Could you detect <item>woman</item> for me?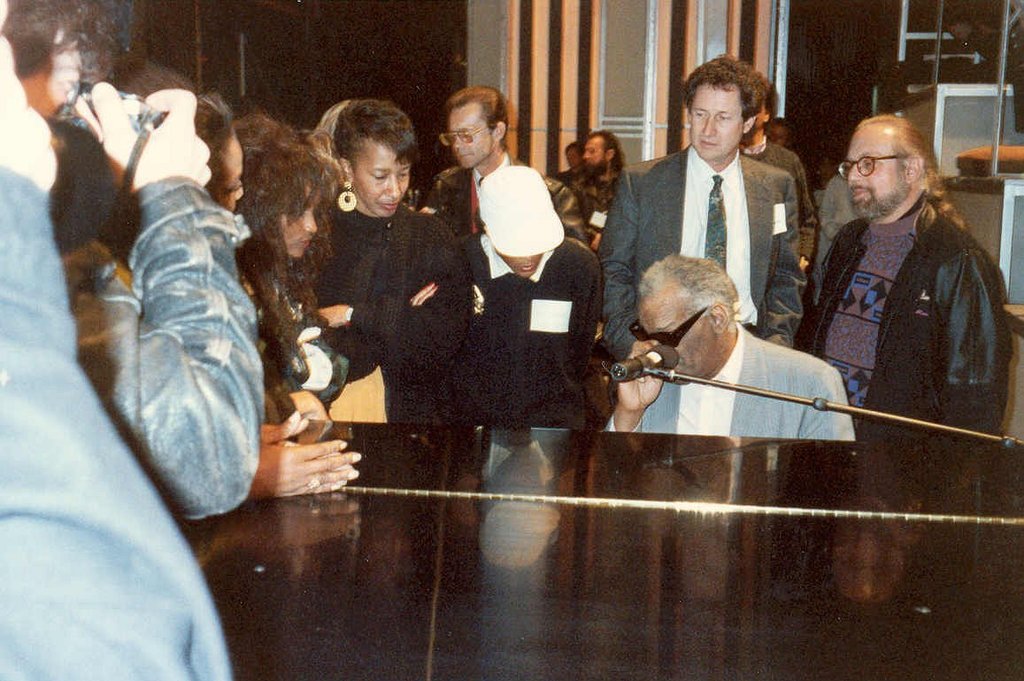
Detection result: box=[116, 58, 247, 220].
